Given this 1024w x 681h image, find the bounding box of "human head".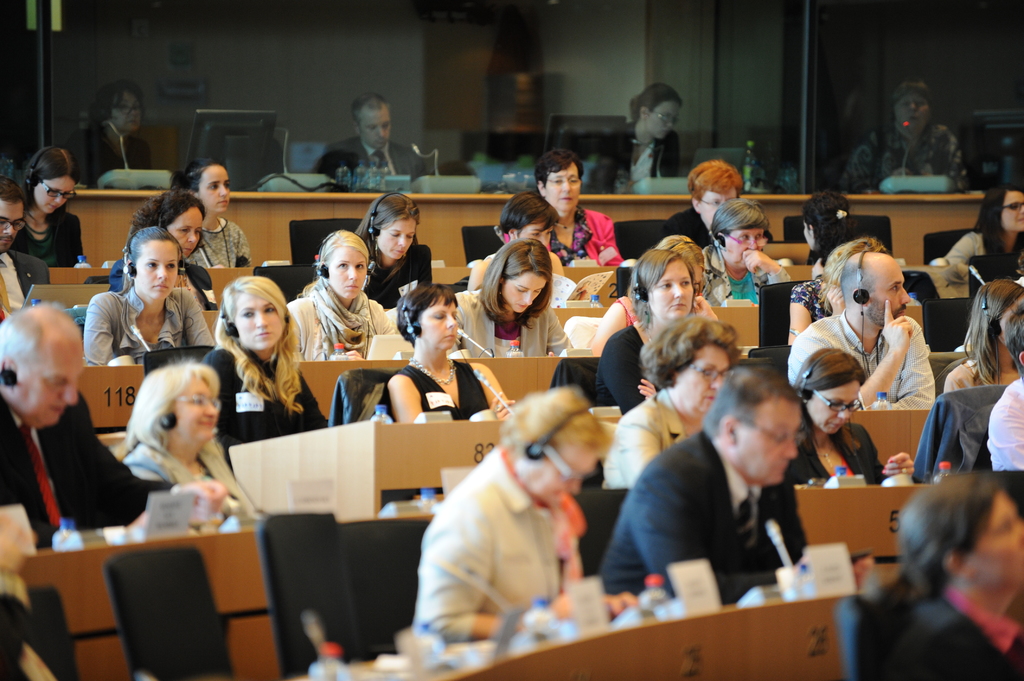
pyautogui.locateOnScreen(628, 246, 698, 326).
